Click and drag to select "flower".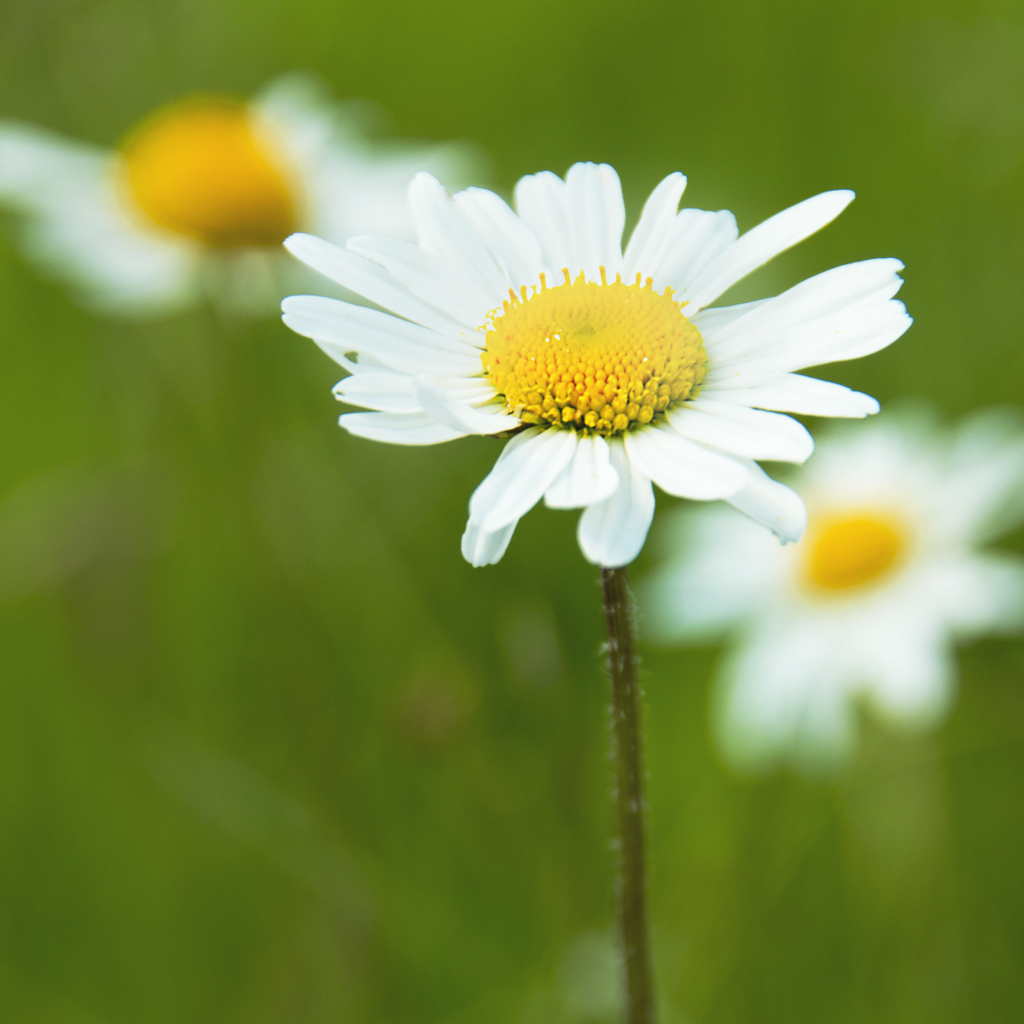
Selection: left=305, top=165, right=854, bottom=573.
